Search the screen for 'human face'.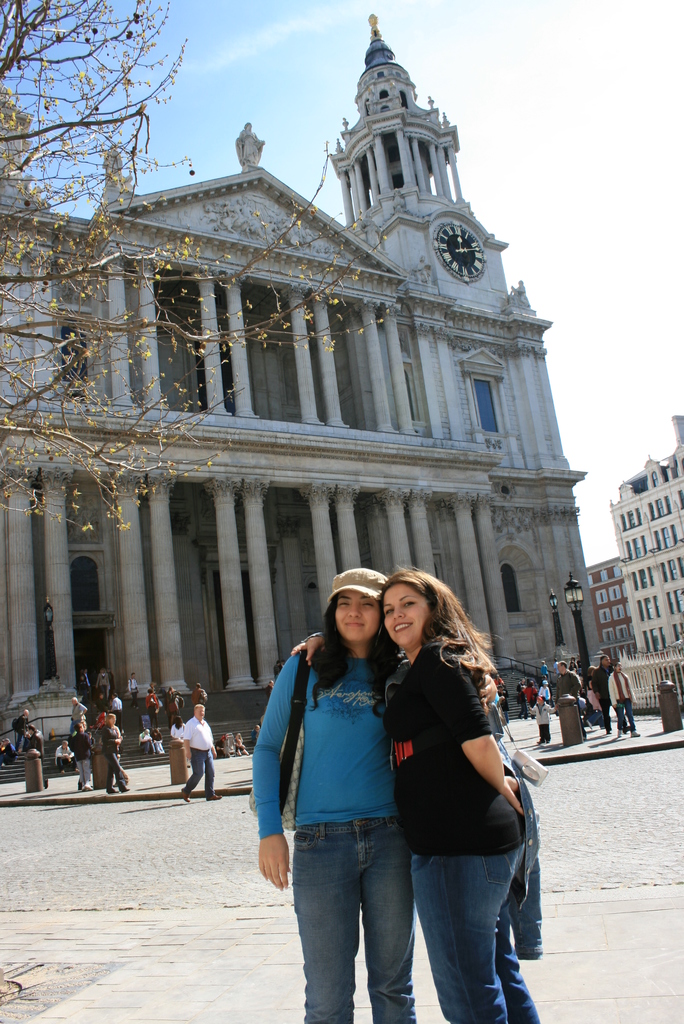
Found at bbox=(333, 593, 384, 643).
